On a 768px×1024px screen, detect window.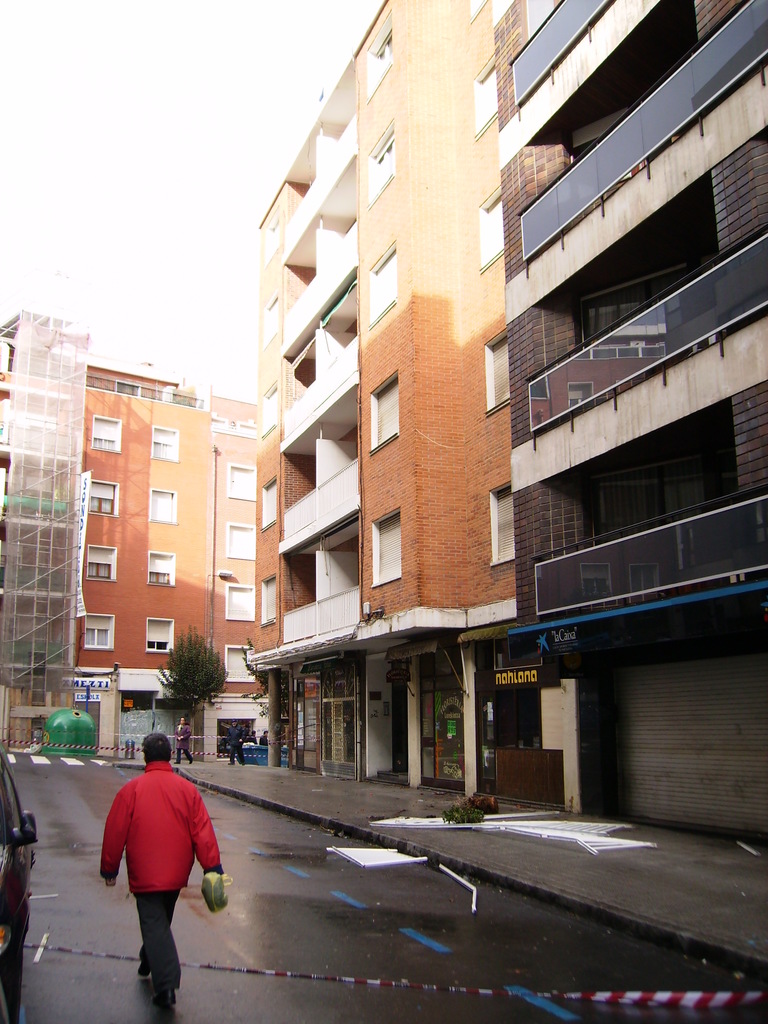
150 548 177 586.
